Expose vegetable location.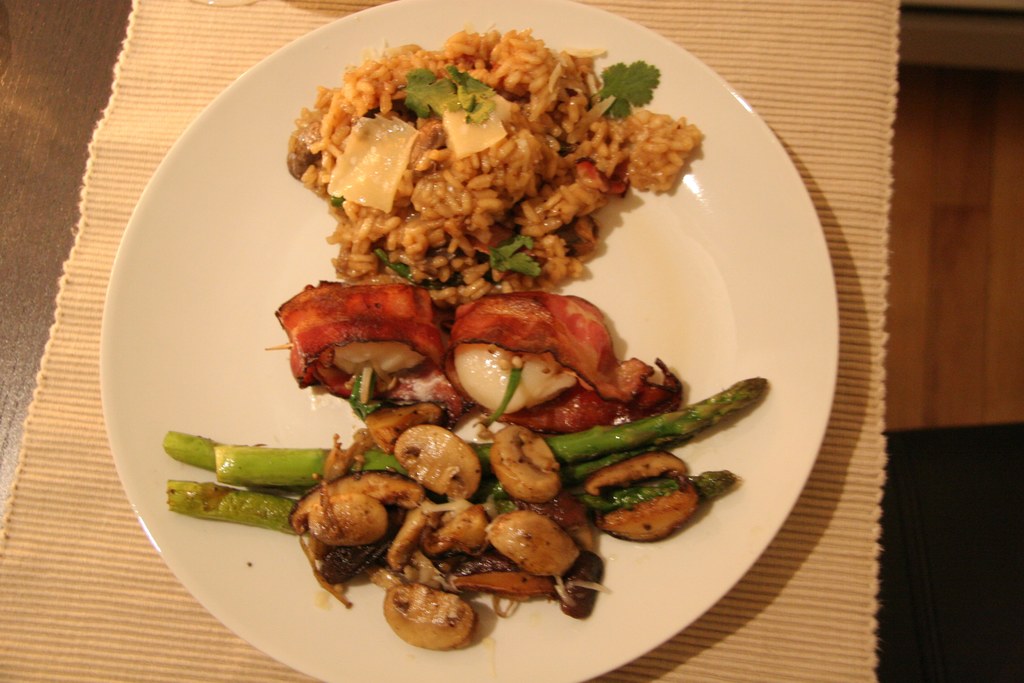
Exposed at {"x1": 492, "y1": 233, "x2": 541, "y2": 276}.
